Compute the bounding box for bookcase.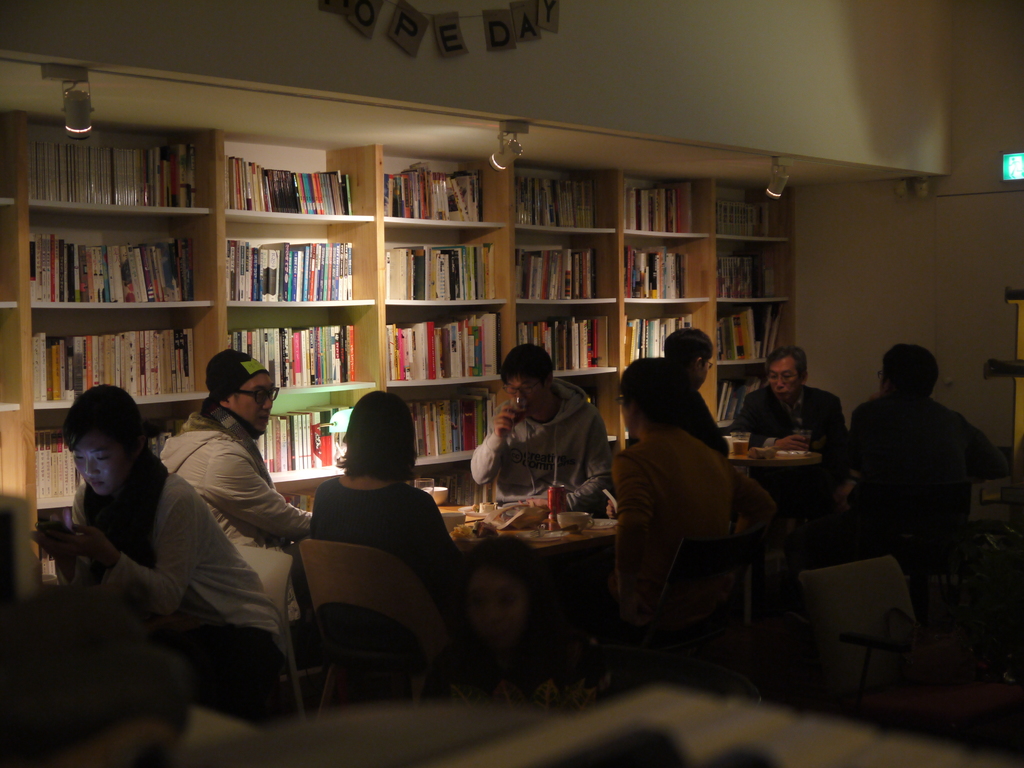
region(0, 102, 790, 653).
